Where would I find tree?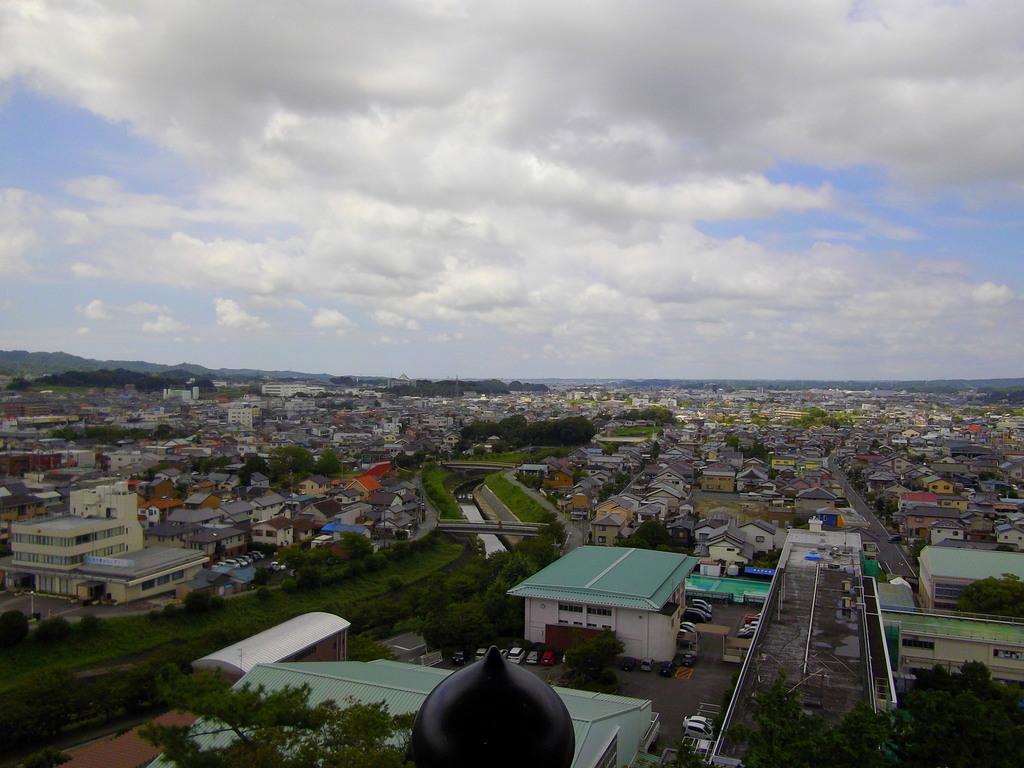
At x1=152, y1=421, x2=179, y2=438.
